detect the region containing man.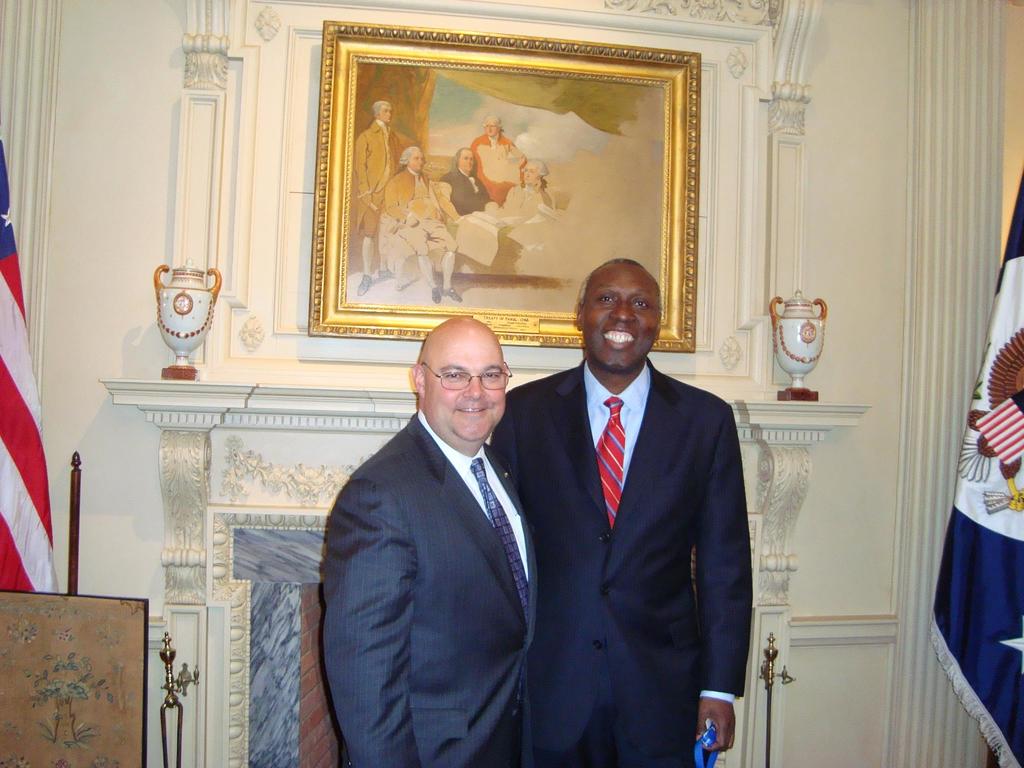
Rect(322, 310, 542, 767).
